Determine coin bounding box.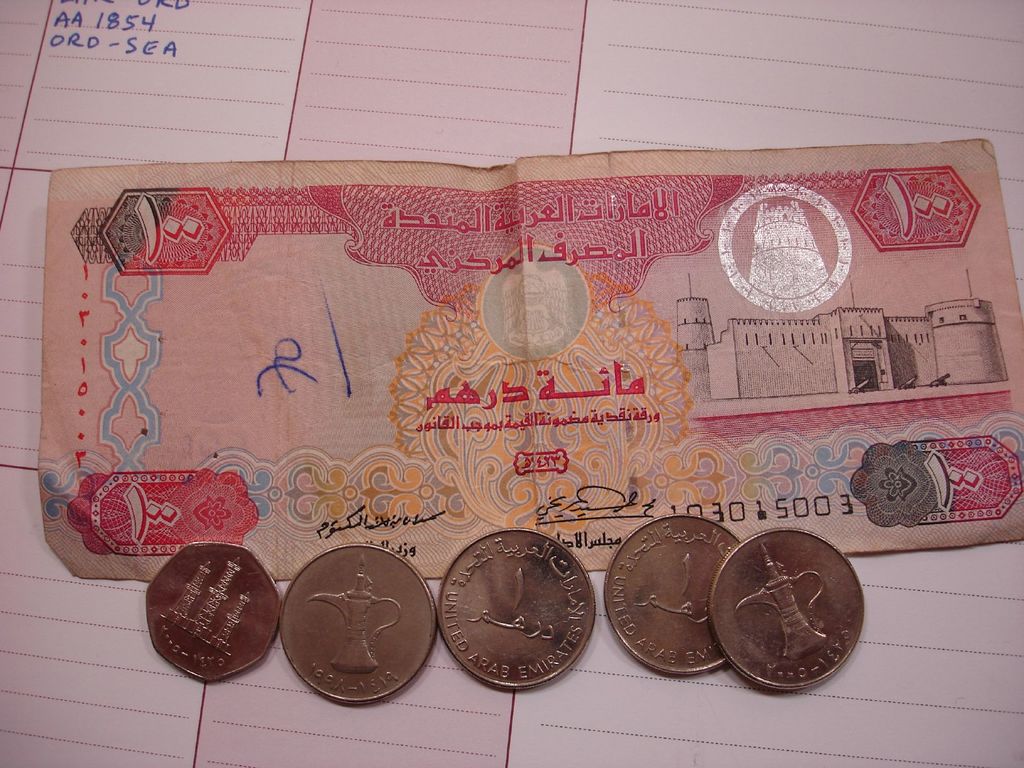
Determined: (146, 540, 282, 682).
